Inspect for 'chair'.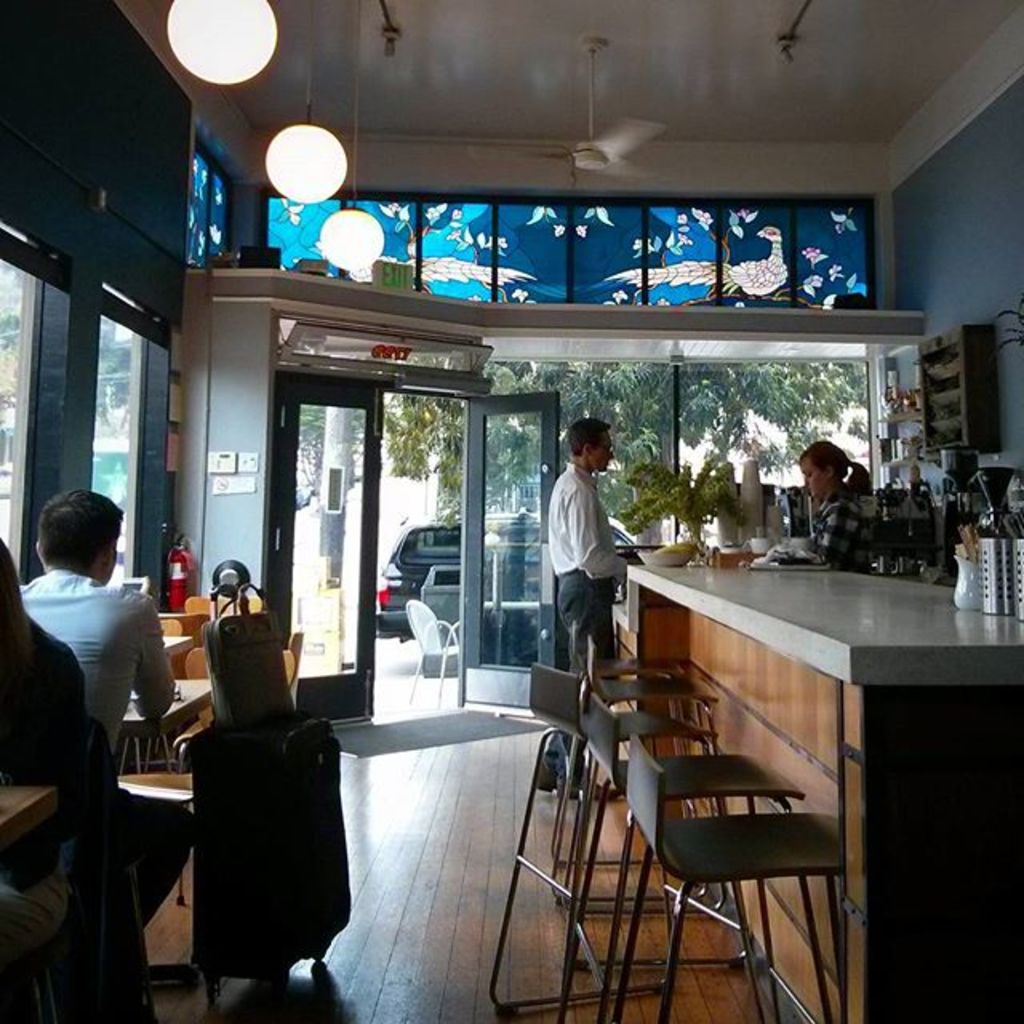
Inspection: Rect(394, 597, 461, 707).
